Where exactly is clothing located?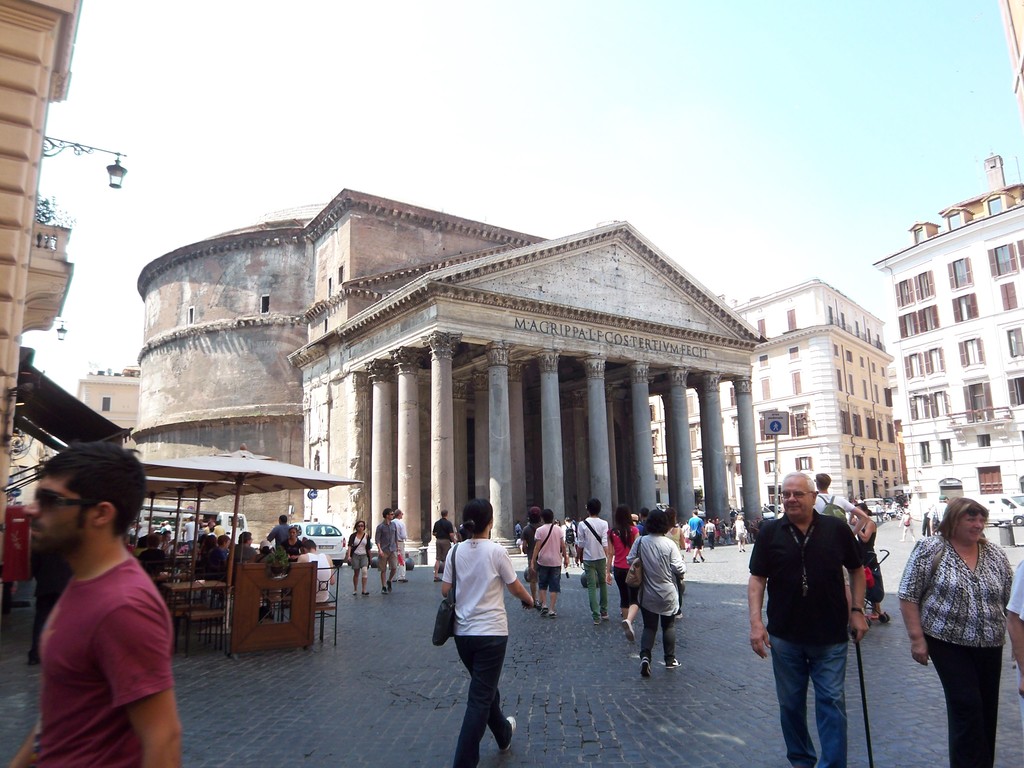
Its bounding box is {"x1": 1007, "y1": 559, "x2": 1023, "y2": 620}.
